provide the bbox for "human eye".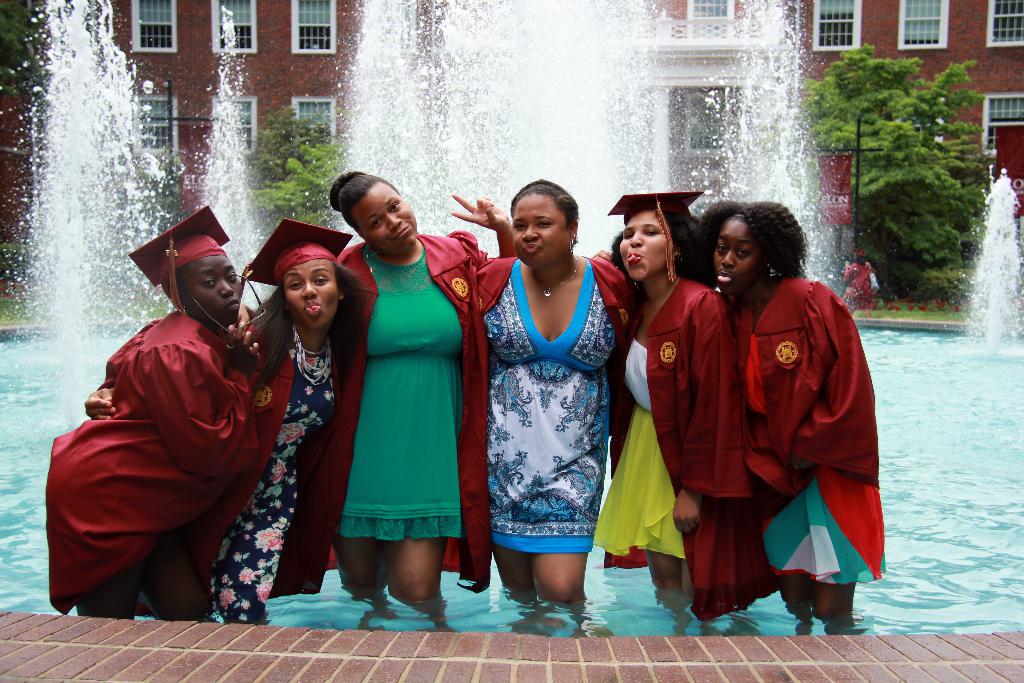
pyautogui.locateOnScreen(286, 279, 305, 292).
